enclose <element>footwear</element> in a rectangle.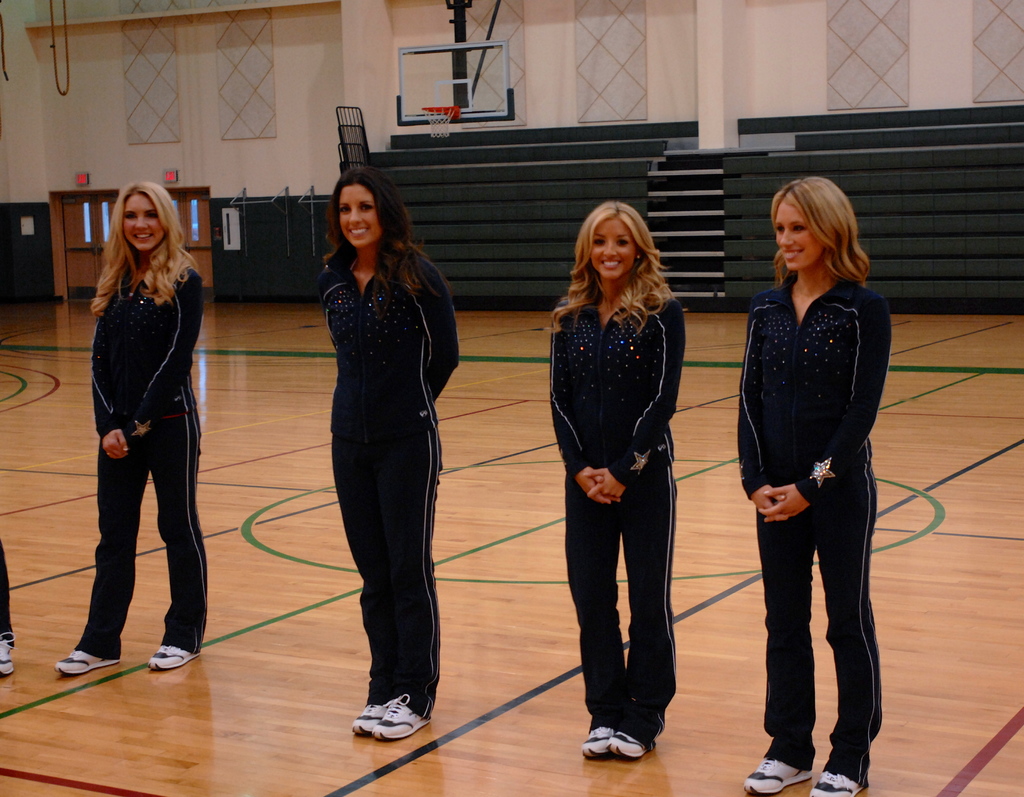
rect(0, 632, 15, 678).
